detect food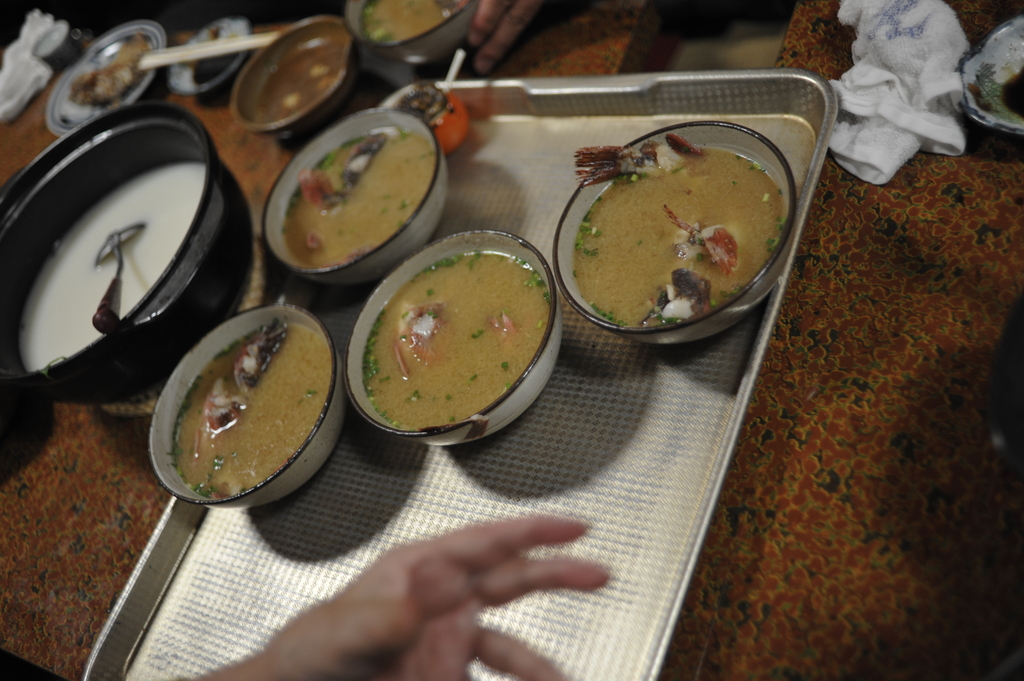
360/247/548/431
